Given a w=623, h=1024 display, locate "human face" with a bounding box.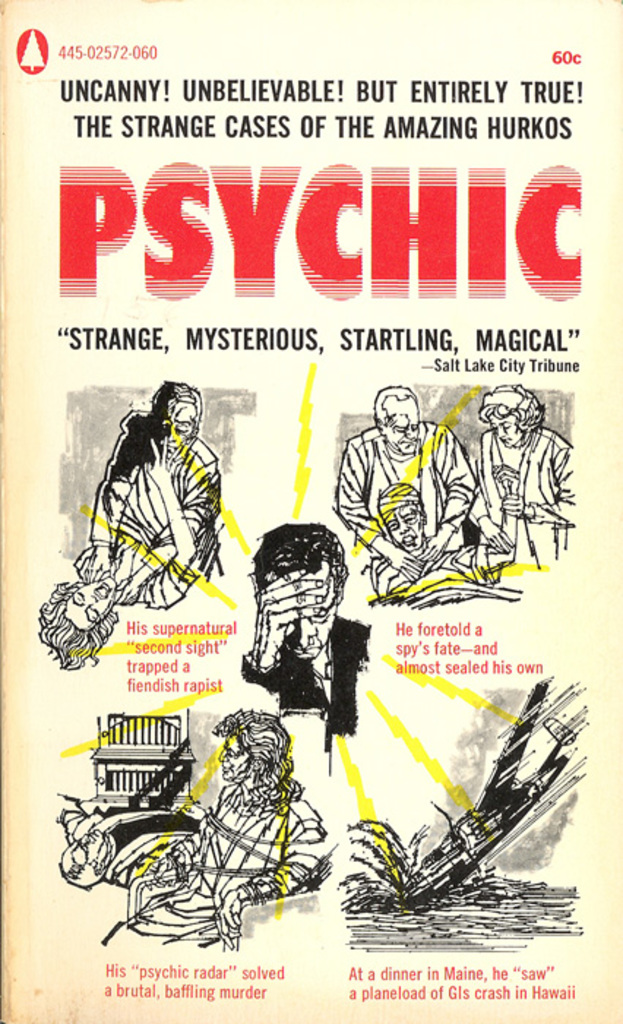
Located: region(158, 396, 190, 456).
